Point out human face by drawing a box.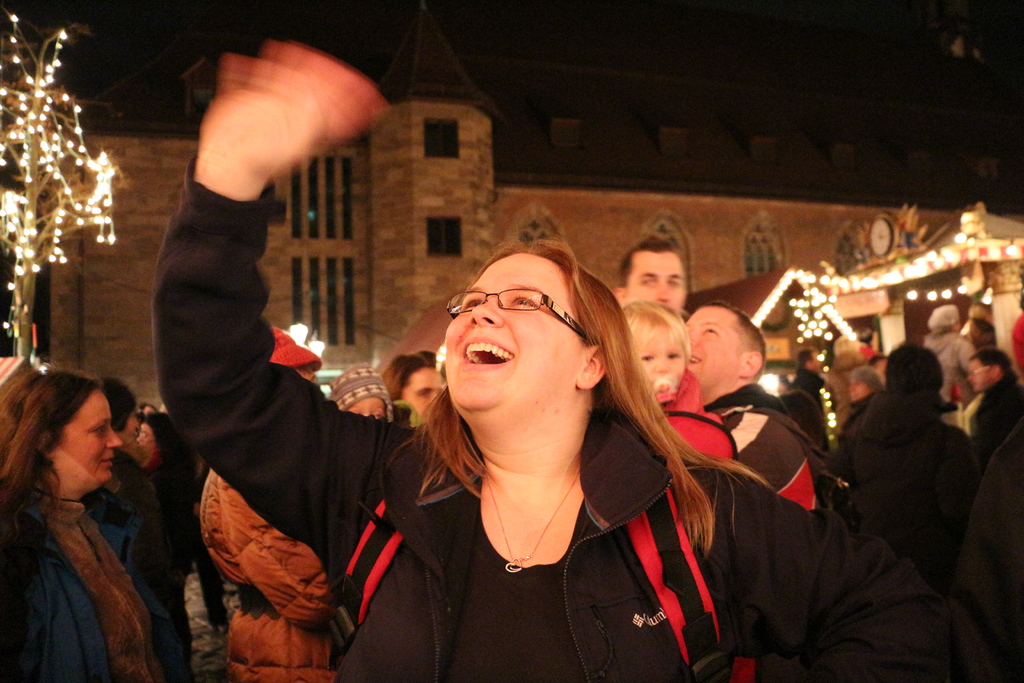
[431,242,609,393].
